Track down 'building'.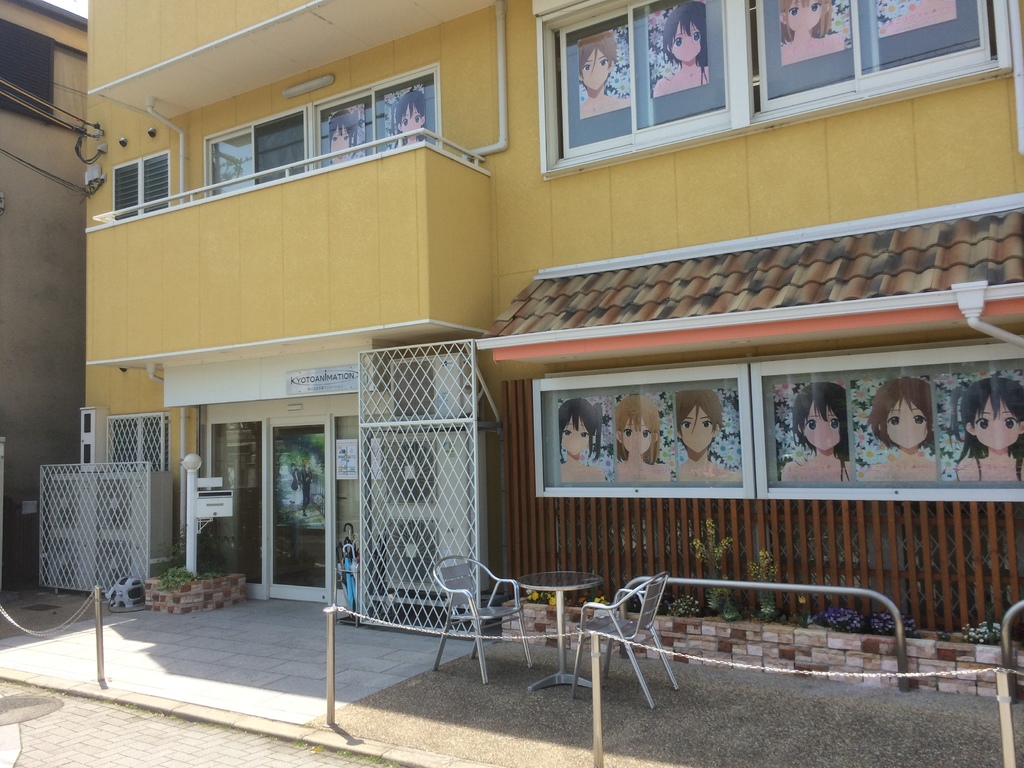
Tracked to bbox=(41, 0, 1023, 695).
